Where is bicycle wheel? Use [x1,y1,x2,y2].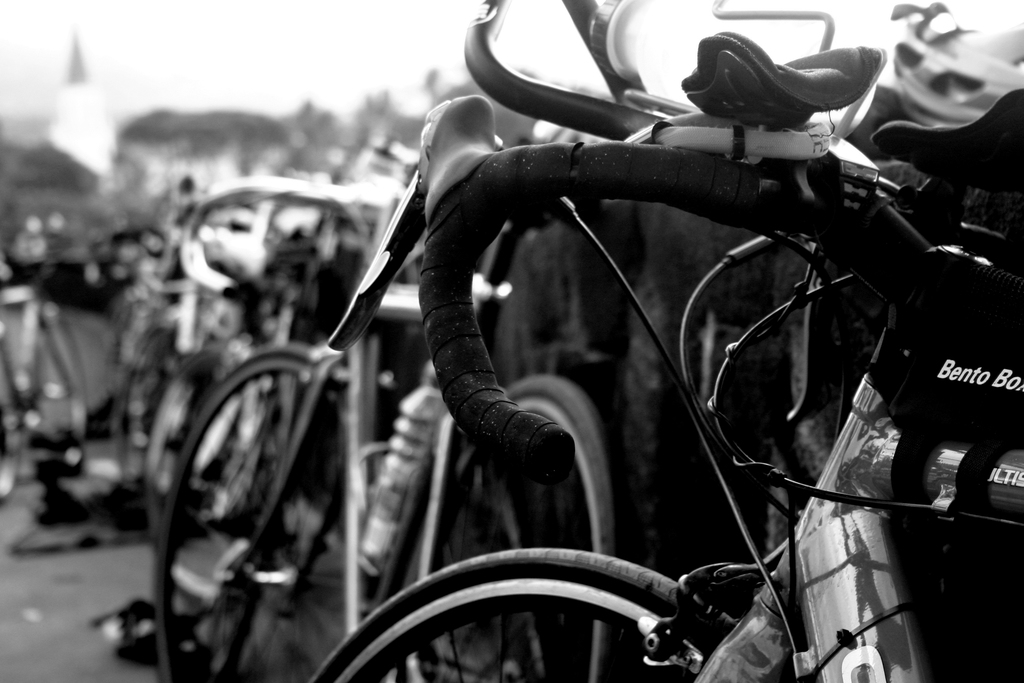
[308,545,739,682].
